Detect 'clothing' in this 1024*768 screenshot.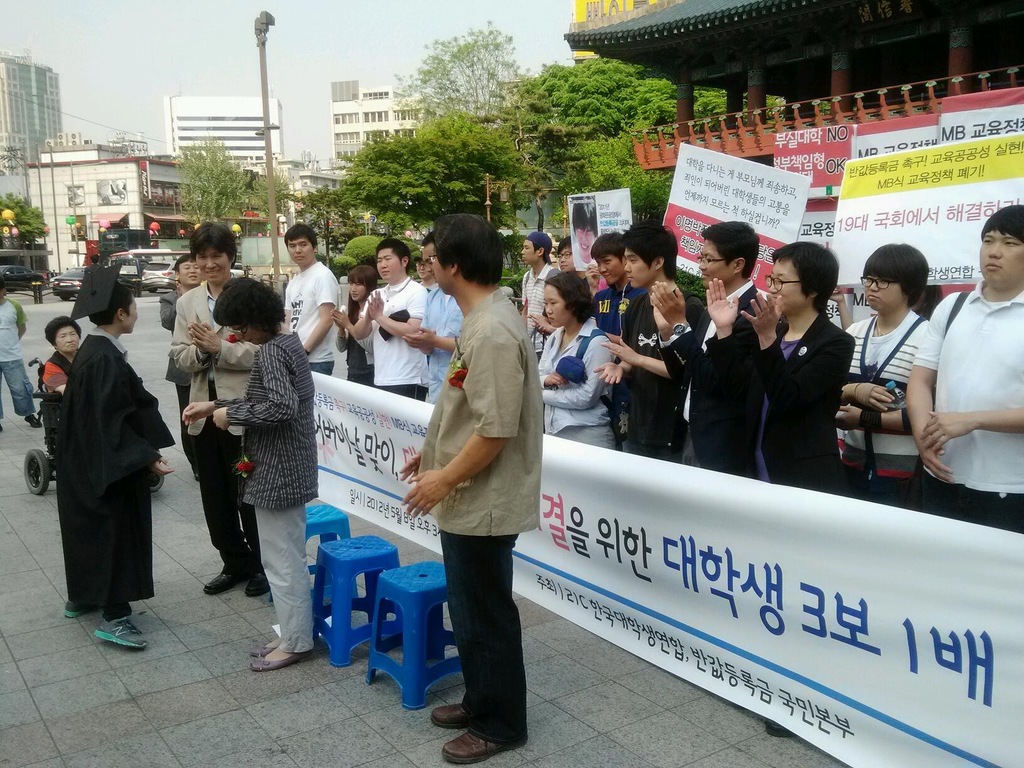
Detection: box(38, 292, 177, 630).
